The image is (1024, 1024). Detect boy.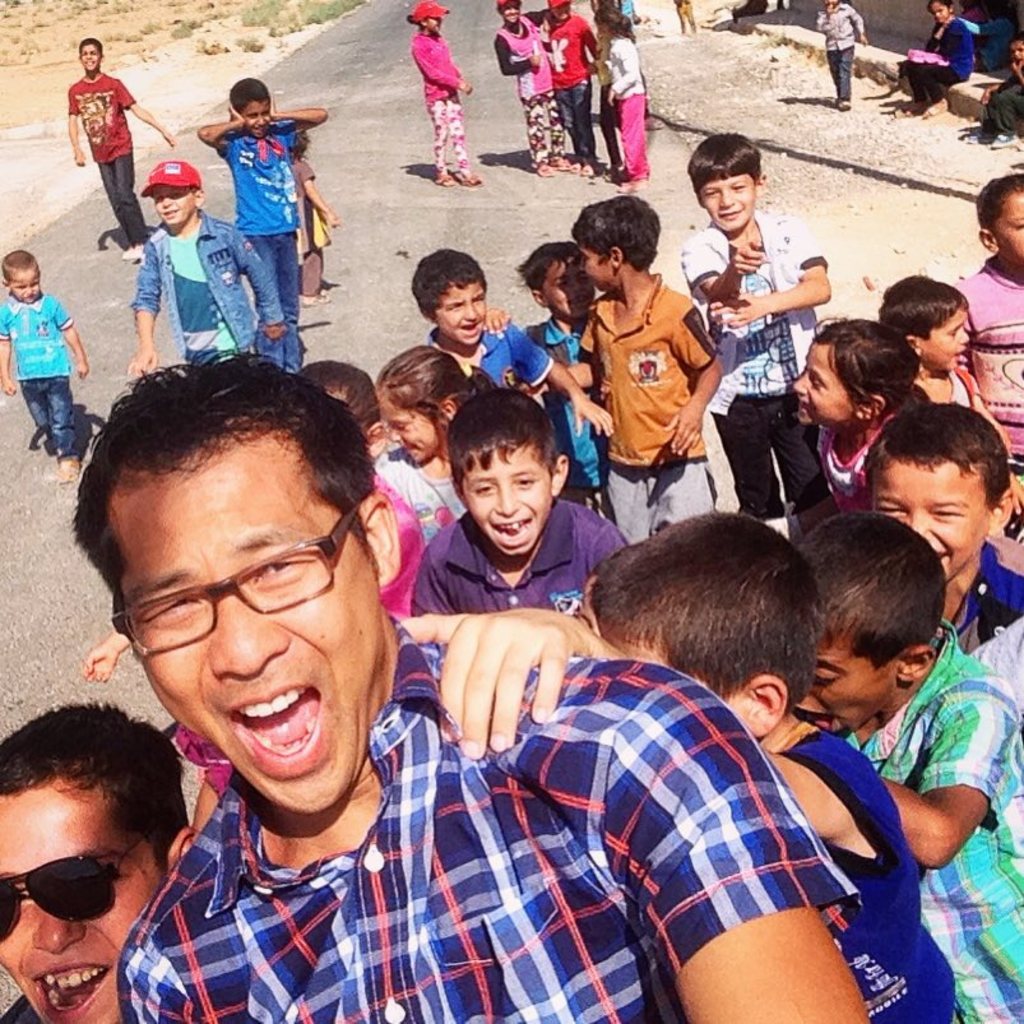
Detection: [409,249,621,428].
